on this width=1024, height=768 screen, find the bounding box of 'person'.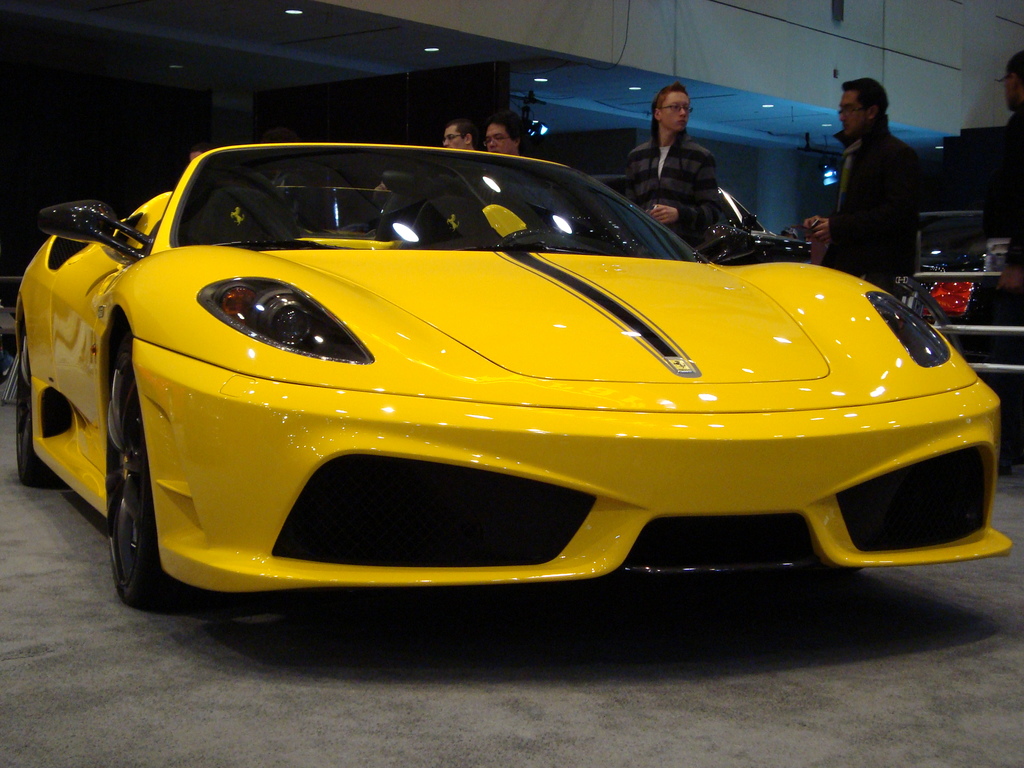
Bounding box: region(618, 77, 724, 261).
